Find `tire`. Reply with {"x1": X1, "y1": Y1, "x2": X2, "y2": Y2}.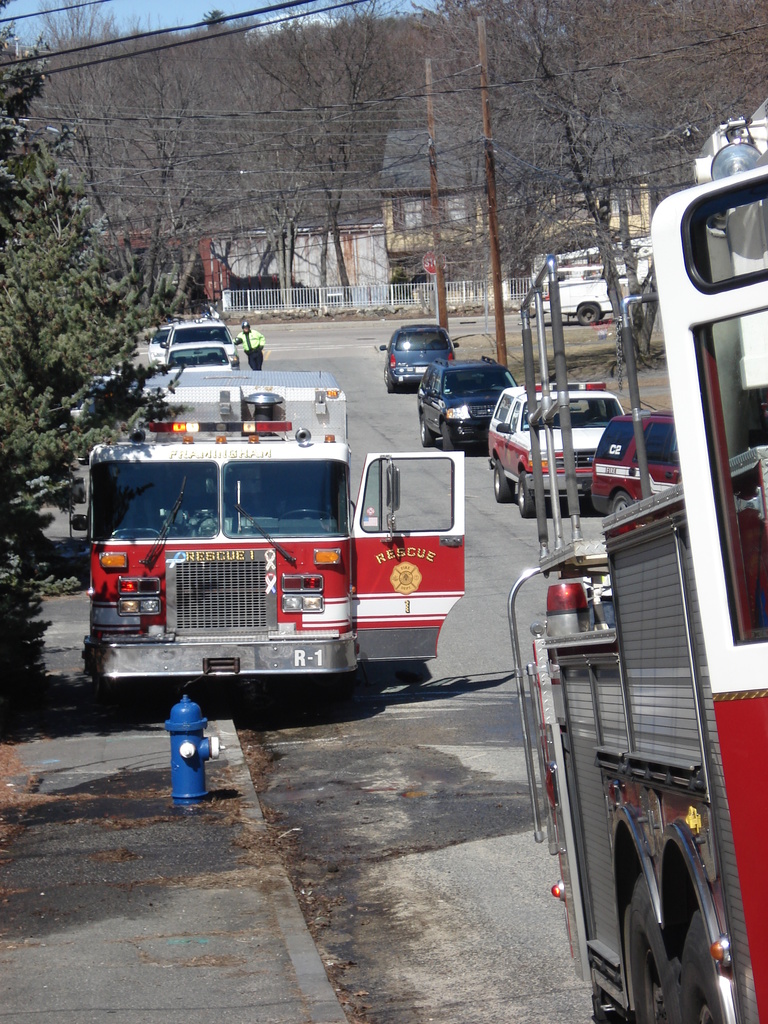
{"x1": 384, "y1": 372, "x2": 398, "y2": 391}.
